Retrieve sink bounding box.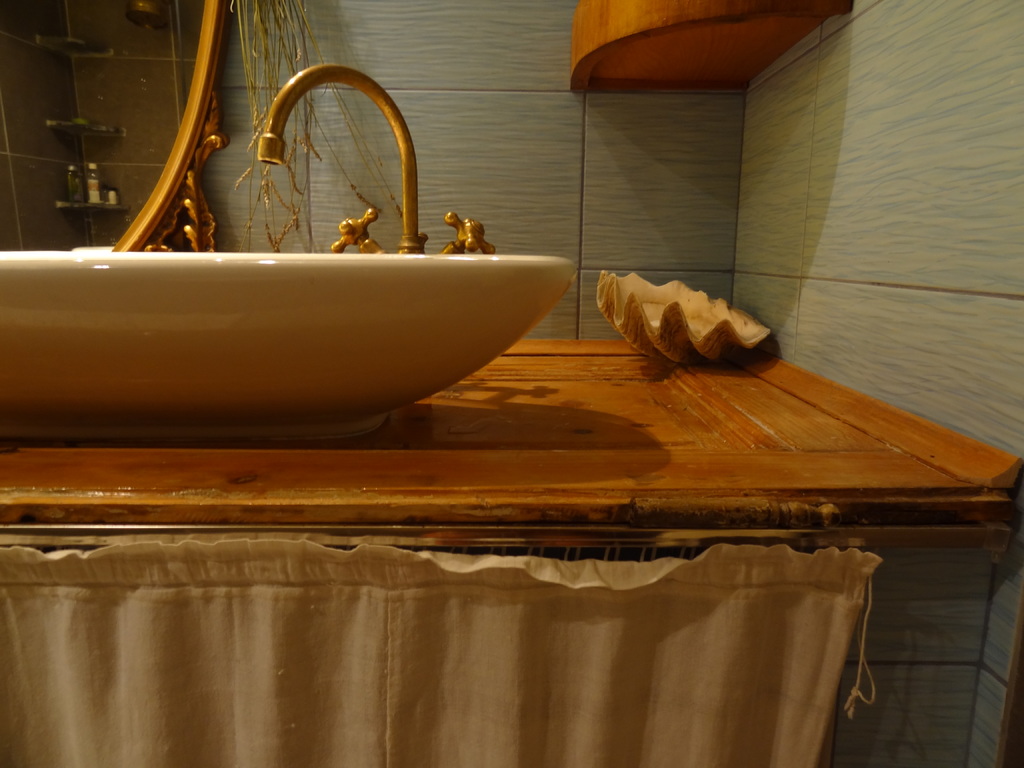
Bounding box: locate(0, 0, 784, 488).
